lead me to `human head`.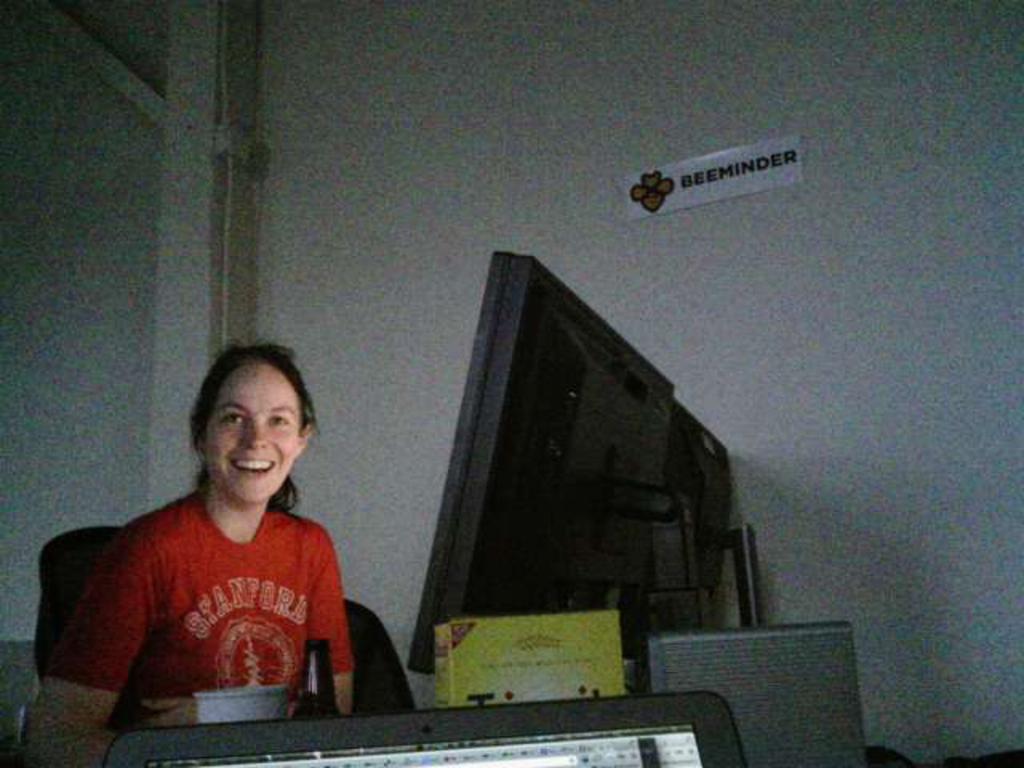
Lead to 189:347:315:502.
